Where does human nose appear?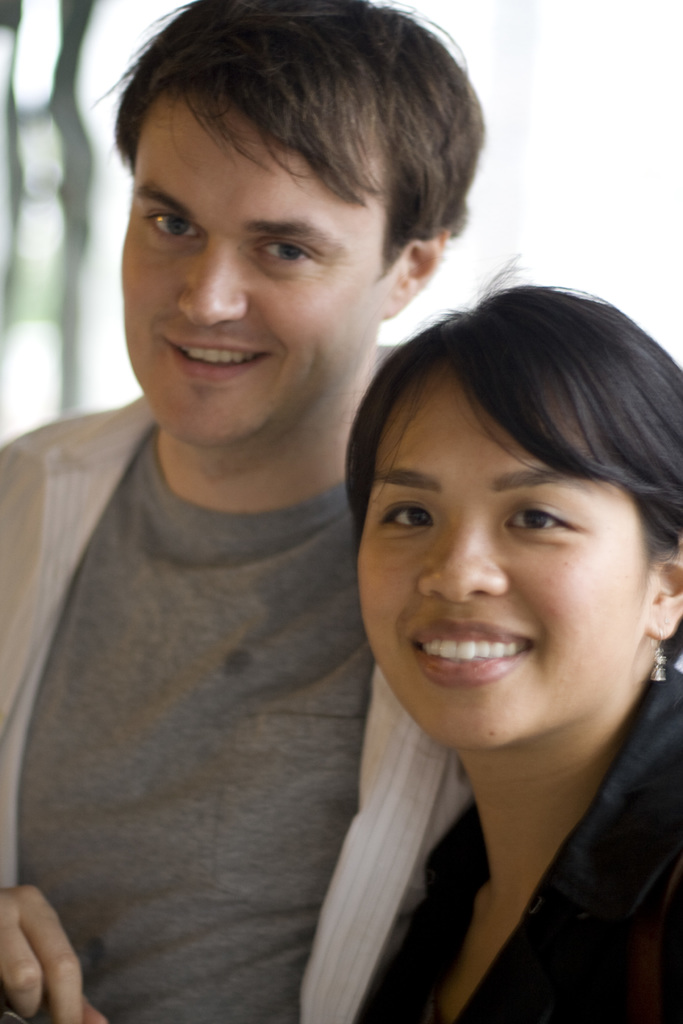
Appears at 174 250 244 326.
